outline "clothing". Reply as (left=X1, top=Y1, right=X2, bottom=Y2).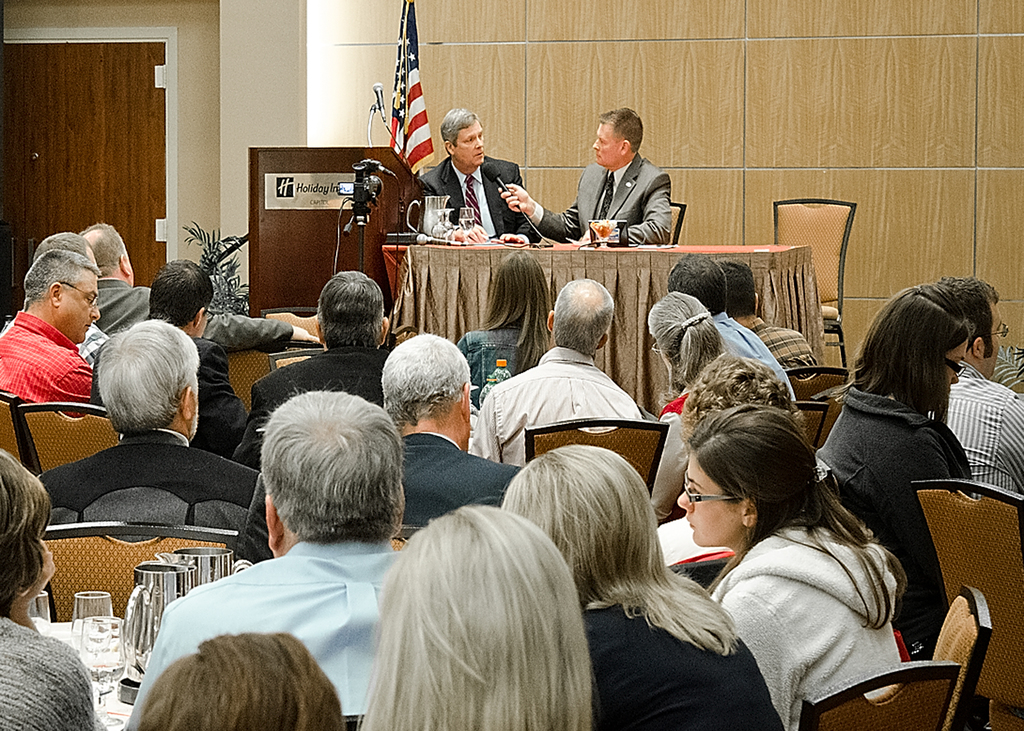
(left=423, top=158, right=543, bottom=245).
